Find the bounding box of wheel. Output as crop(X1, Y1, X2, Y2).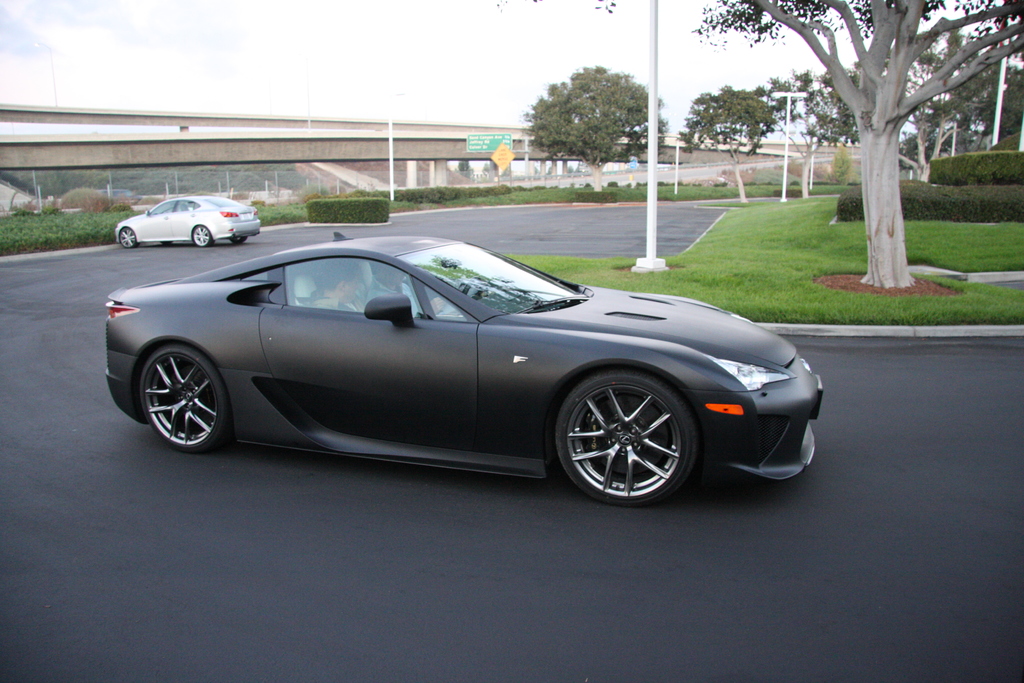
crop(230, 235, 248, 245).
